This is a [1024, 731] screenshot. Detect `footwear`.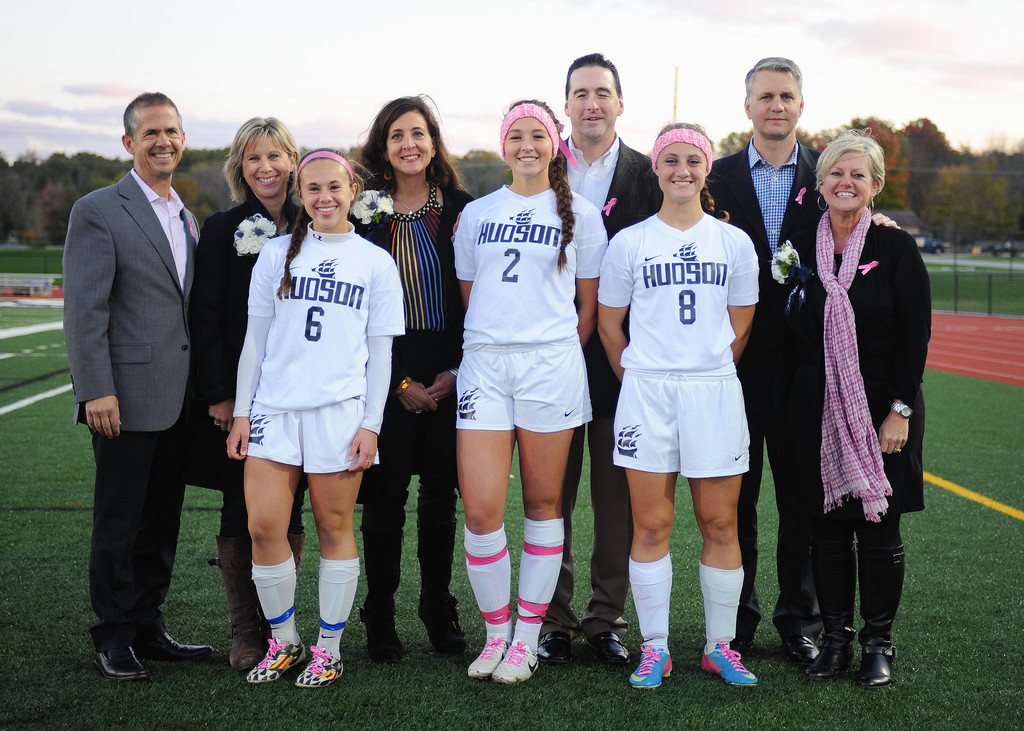
781 636 823 662.
